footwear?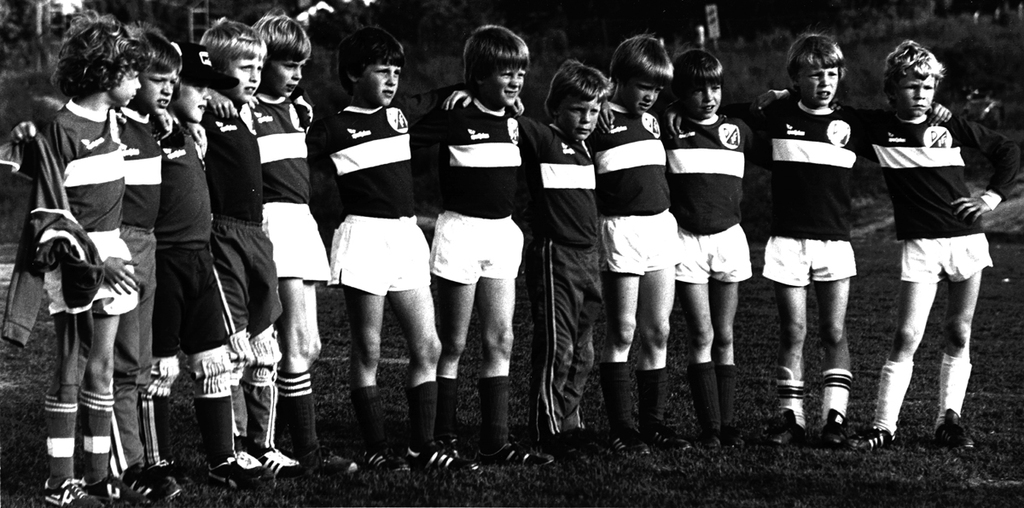
bbox=[652, 437, 693, 454]
